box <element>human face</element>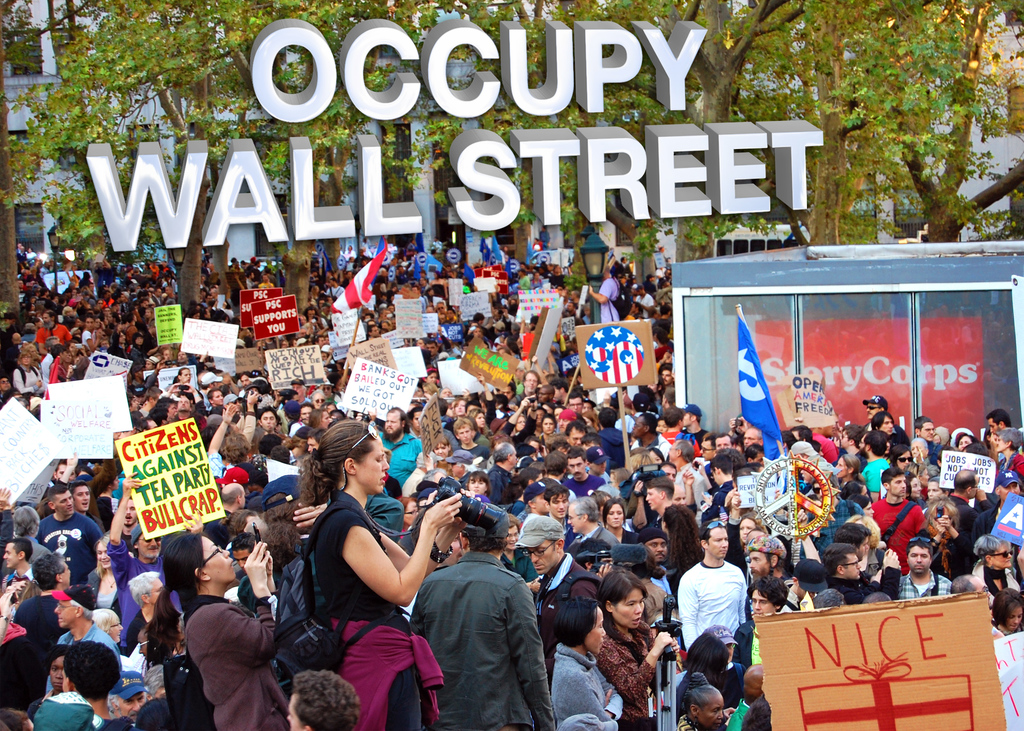
box(797, 587, 814, 600)
